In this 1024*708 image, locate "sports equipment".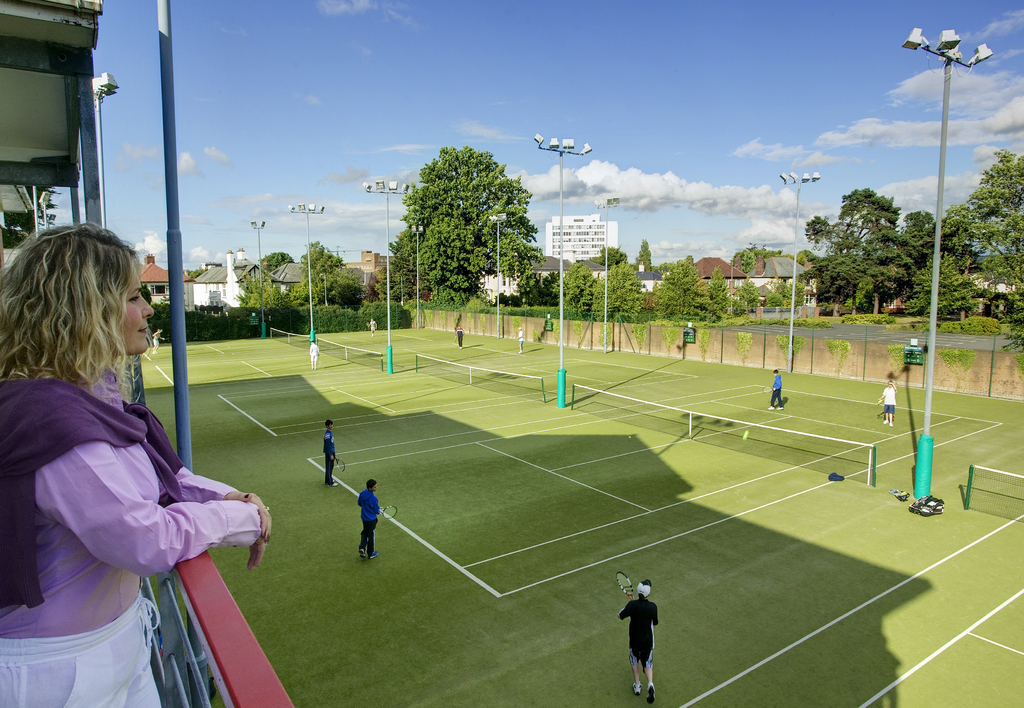
Bounding box: <region>358, 547, 368, 558</region>.
